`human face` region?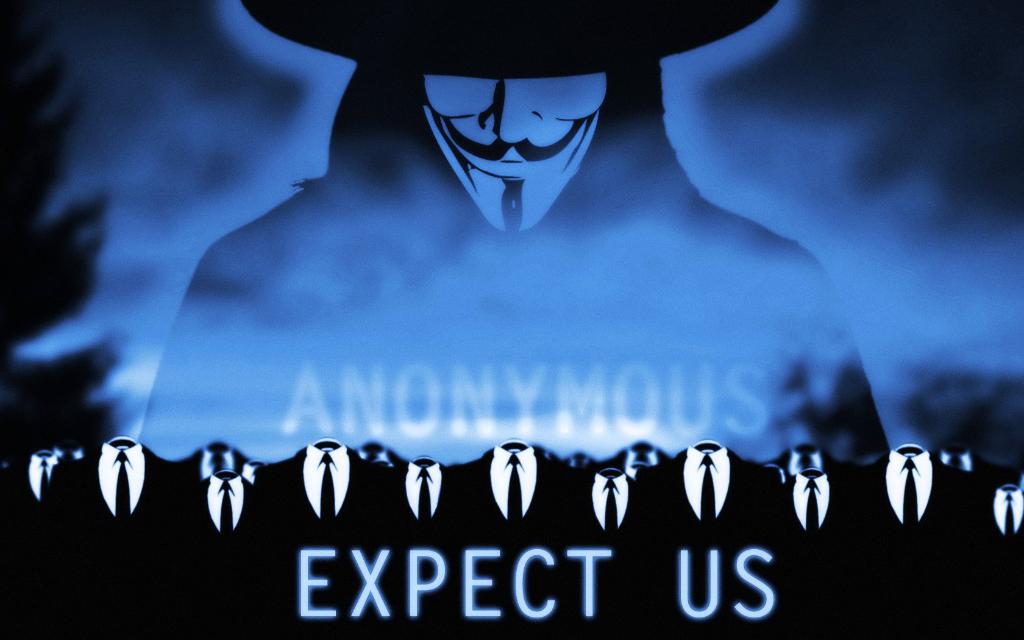
[422, 74, 607, 232]
